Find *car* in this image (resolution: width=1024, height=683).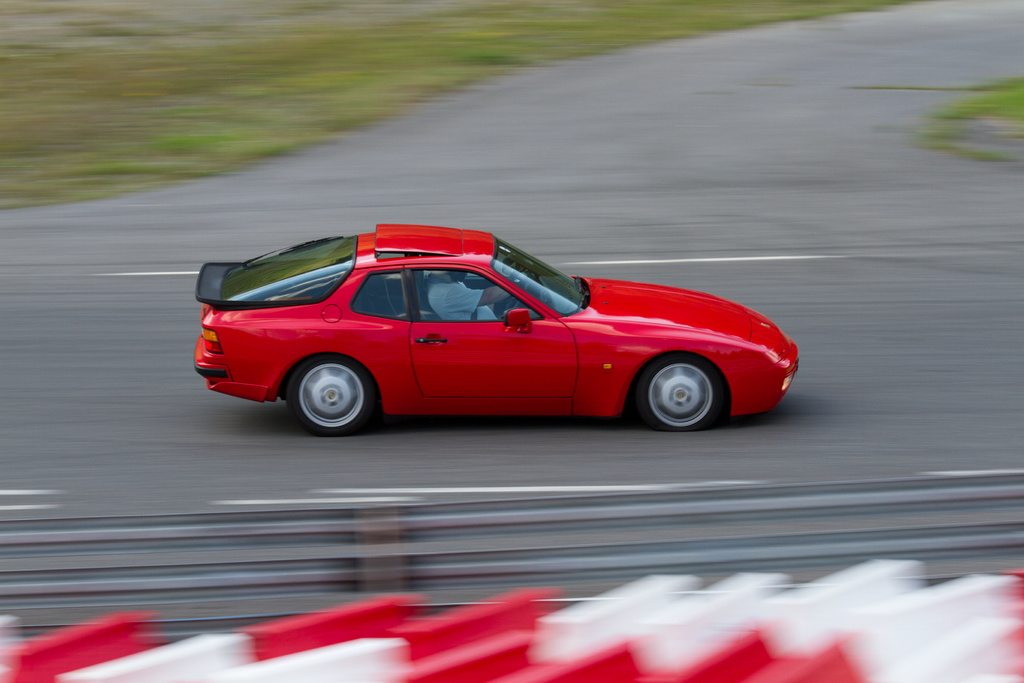
192 224 796 431.
